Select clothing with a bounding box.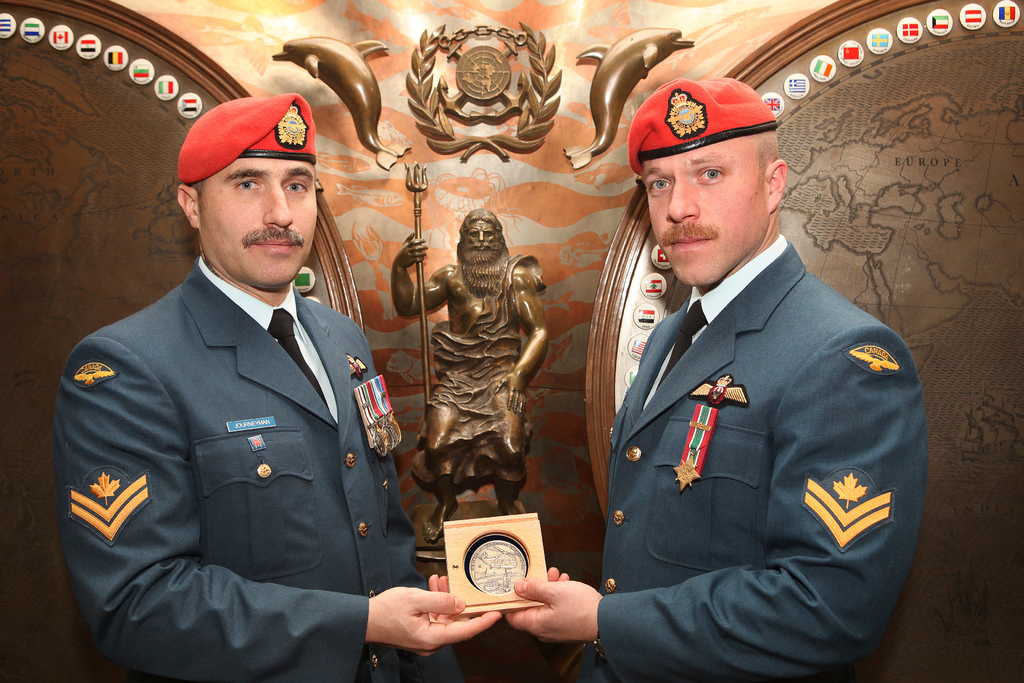
<box>597,233,921,682</box>.
